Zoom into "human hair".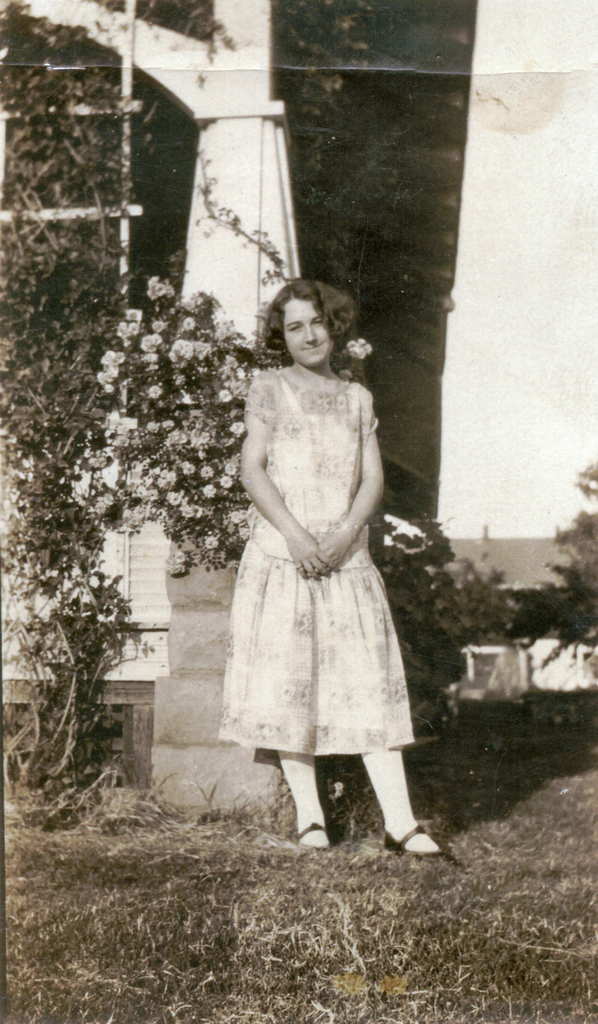
Zoom target: Rect(264, 271, 358, 373).
